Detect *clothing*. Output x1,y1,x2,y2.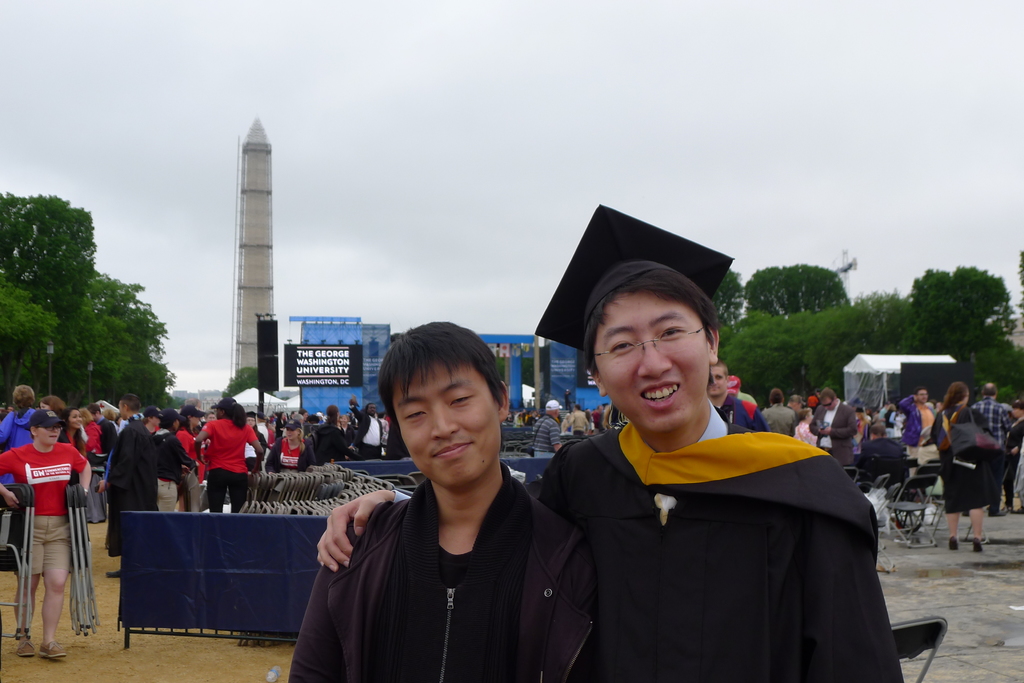
253,429,267,458.
